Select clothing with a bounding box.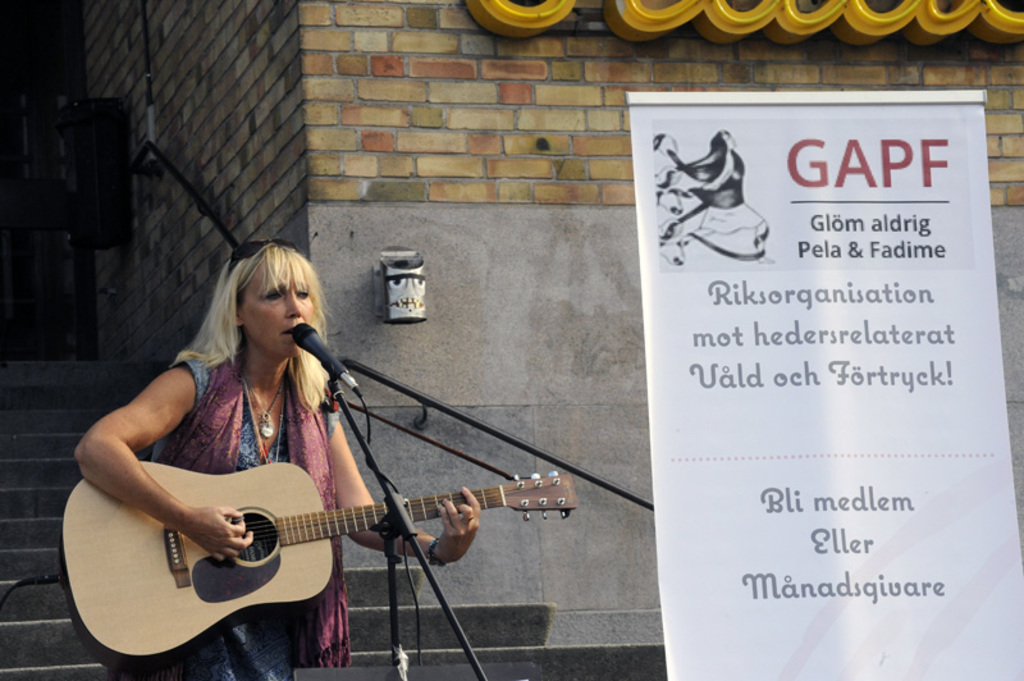
x1=146, y1=344, x2=348, y2=677.
